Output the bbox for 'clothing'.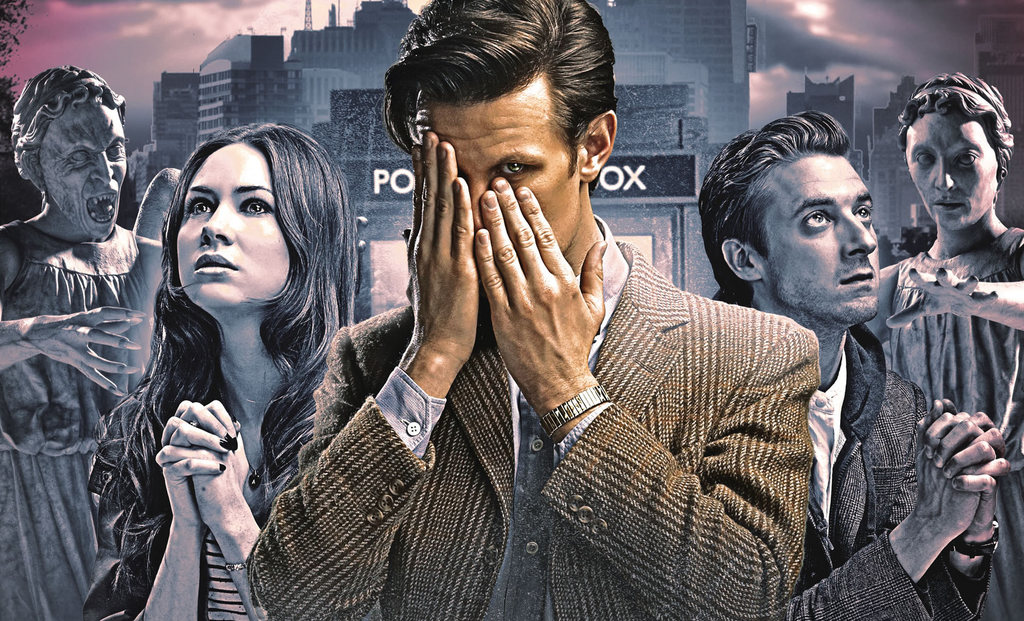
rect(77, 387, 254, 620).
